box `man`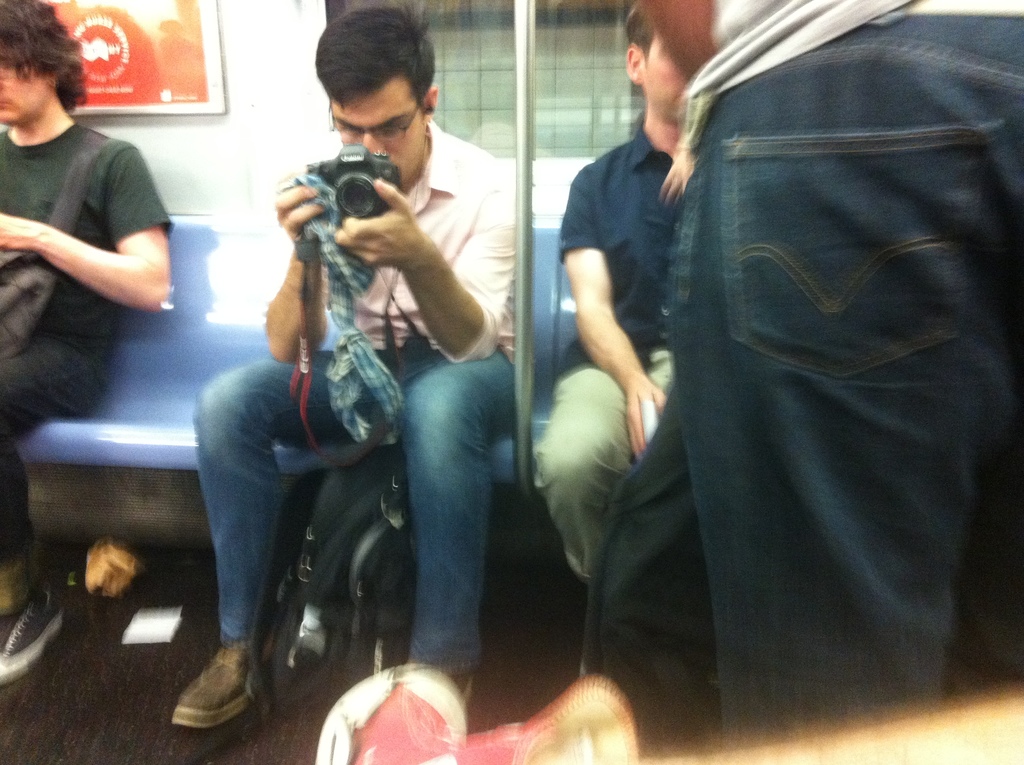
bbox=(180, 67, 536, 722)
